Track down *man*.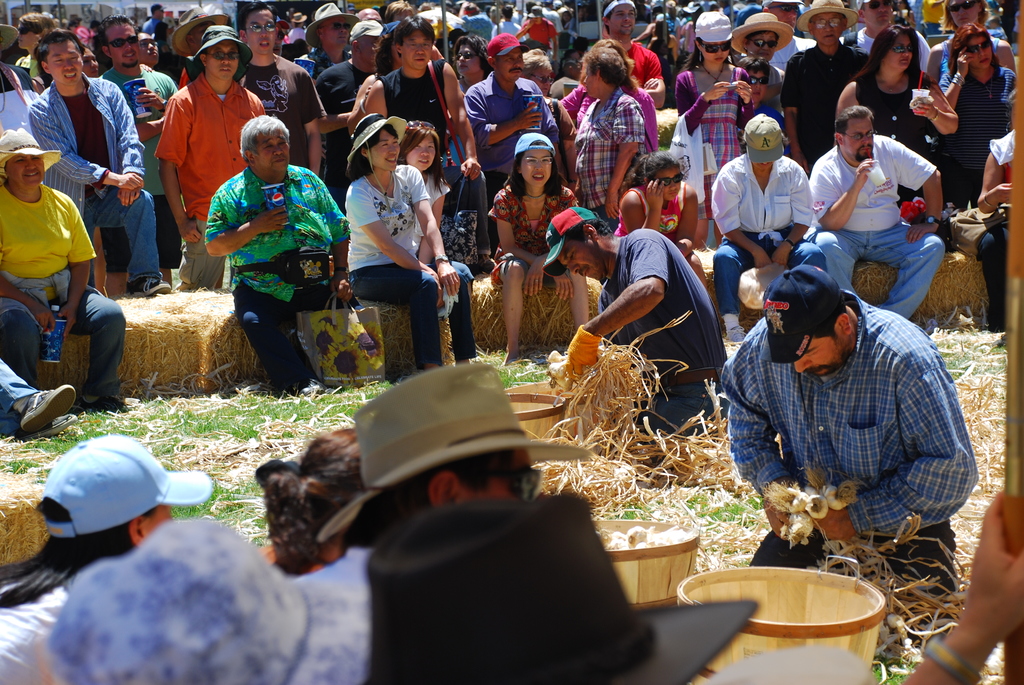
Tracked to x1=723, y1=264, x2=986, y2=569.
